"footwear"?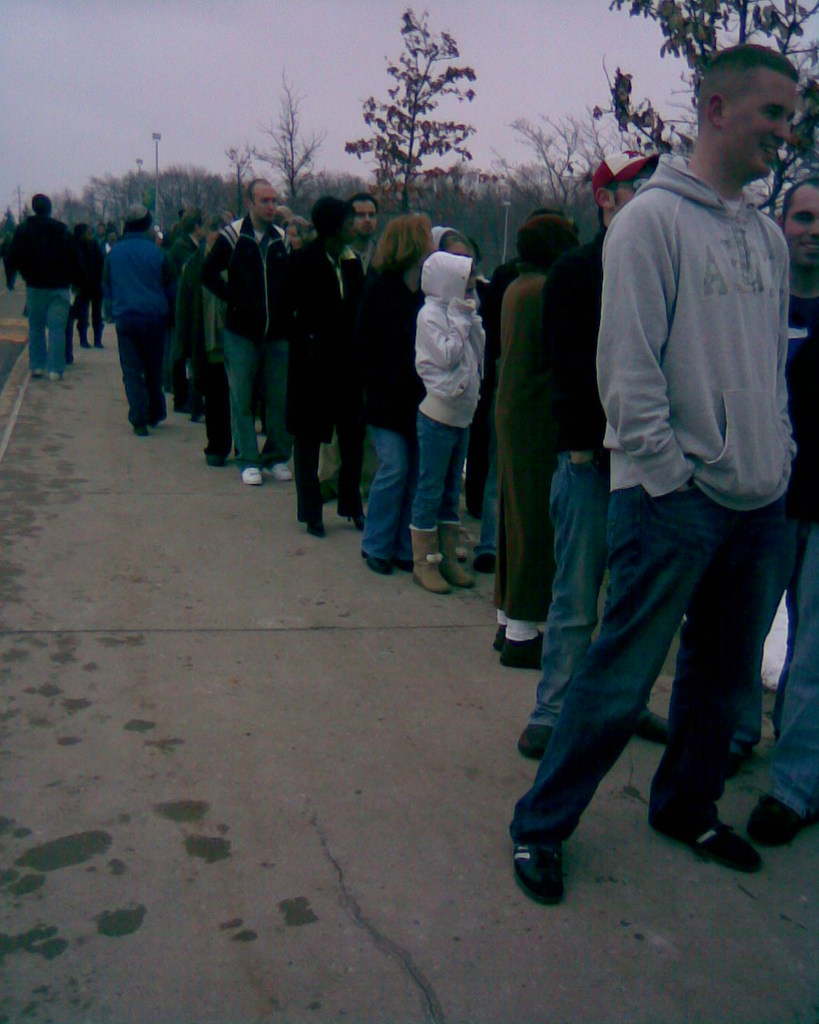
<box>46,367,62,382</box>
